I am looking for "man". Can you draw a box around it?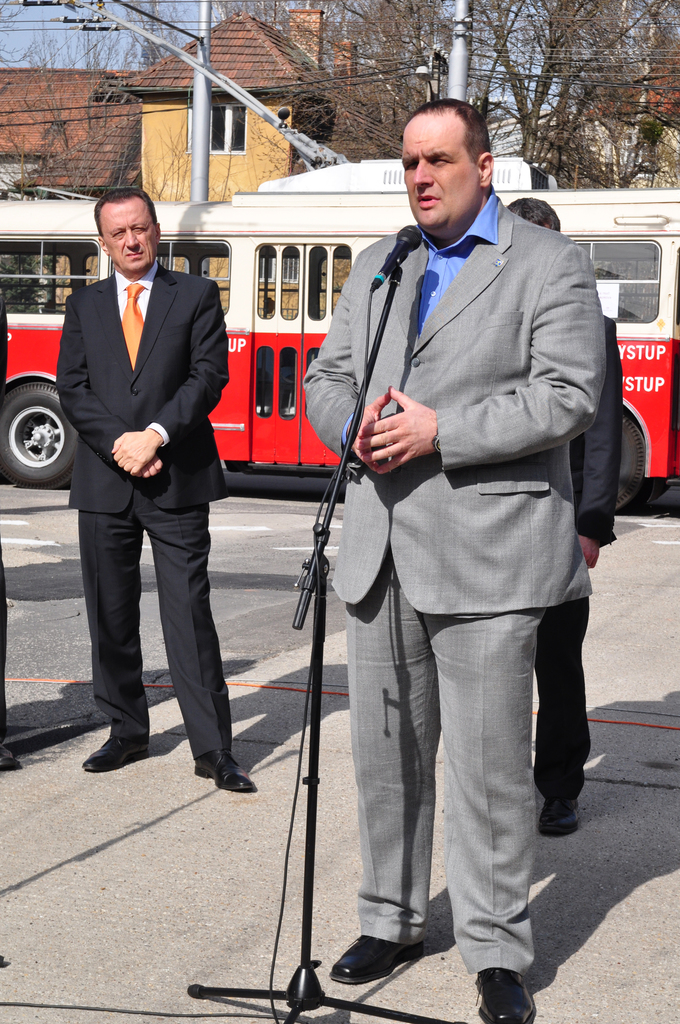
Sure, the bounding box is region(504, 200, 637, 840).
